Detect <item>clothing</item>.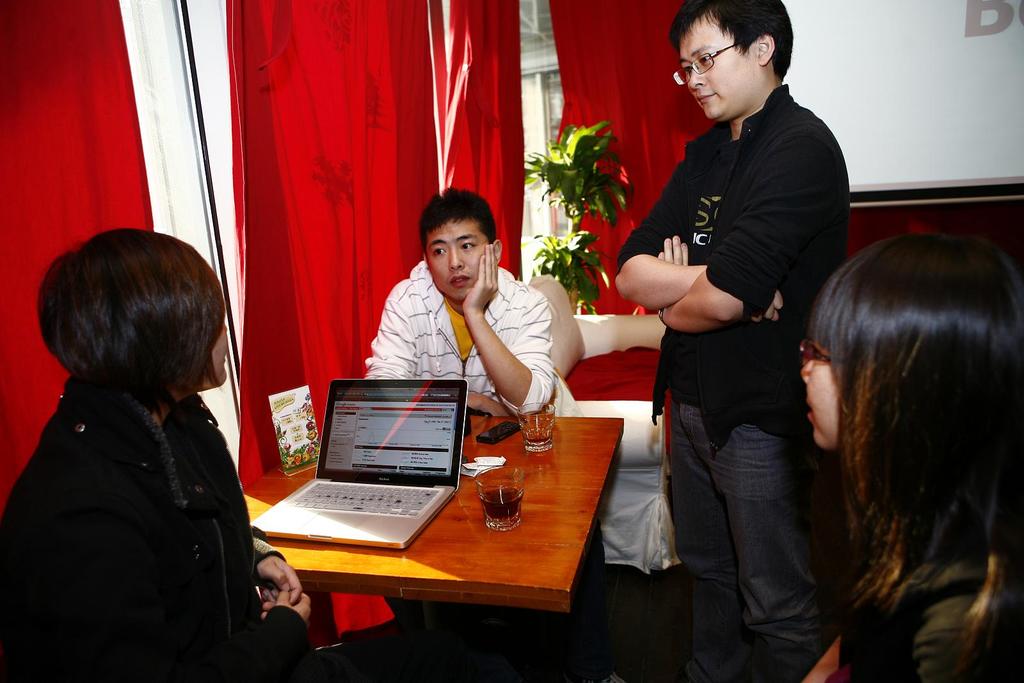
Detected at <region>15, 308, 282, 672</region>.
